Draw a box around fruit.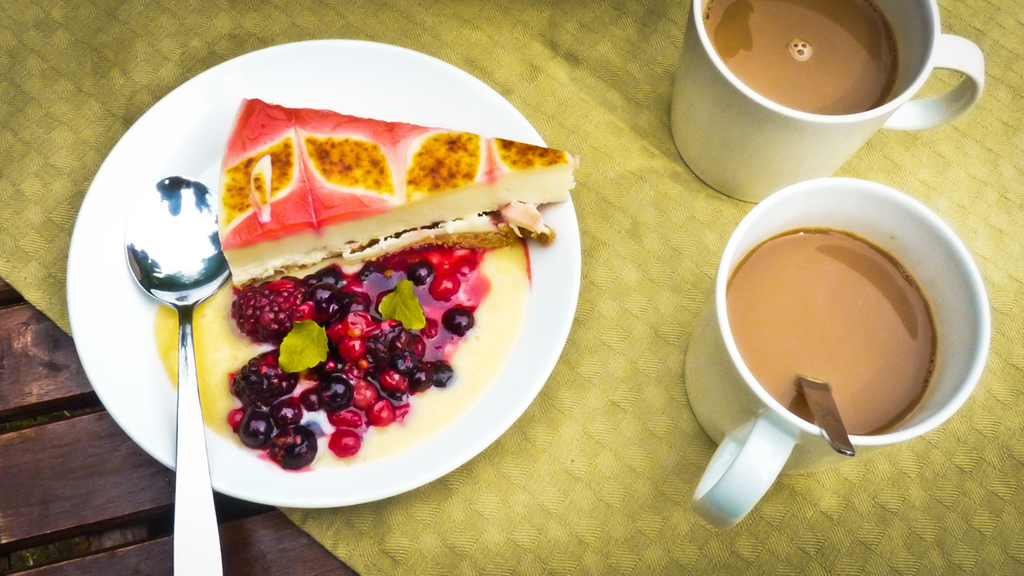
446,304,477,346.
